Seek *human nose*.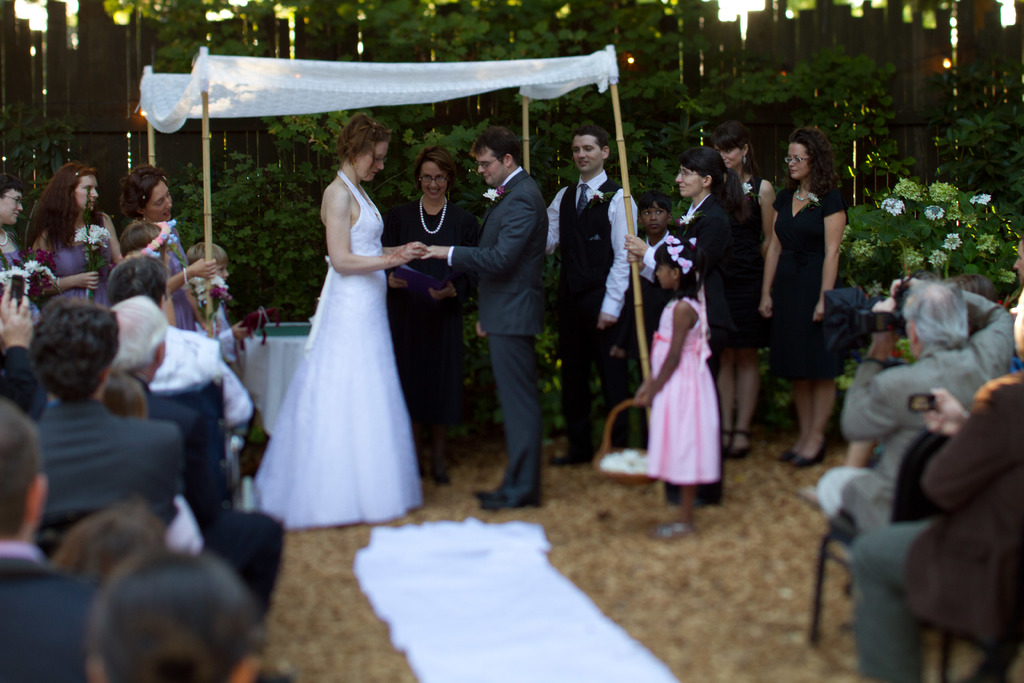
x1=1013, y1=257, x2=1021, y2=270.
